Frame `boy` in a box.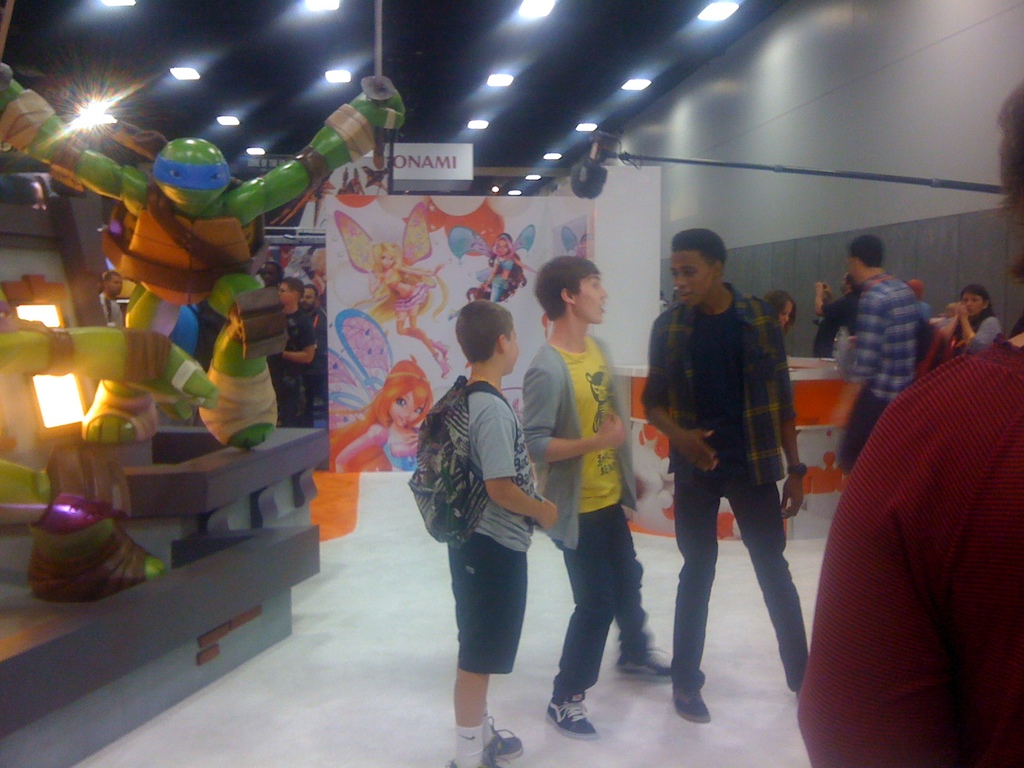
x1=639 y1=223 x2=808 y2=724.
